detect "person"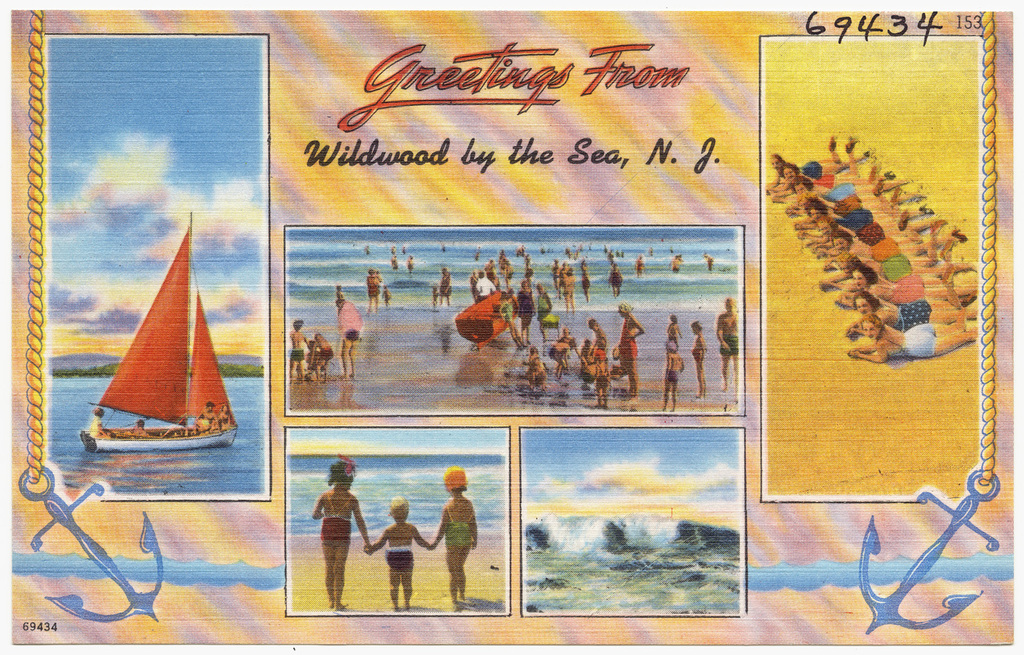
pyautogui.locateOnScreen(87, 404, 106, 437)
